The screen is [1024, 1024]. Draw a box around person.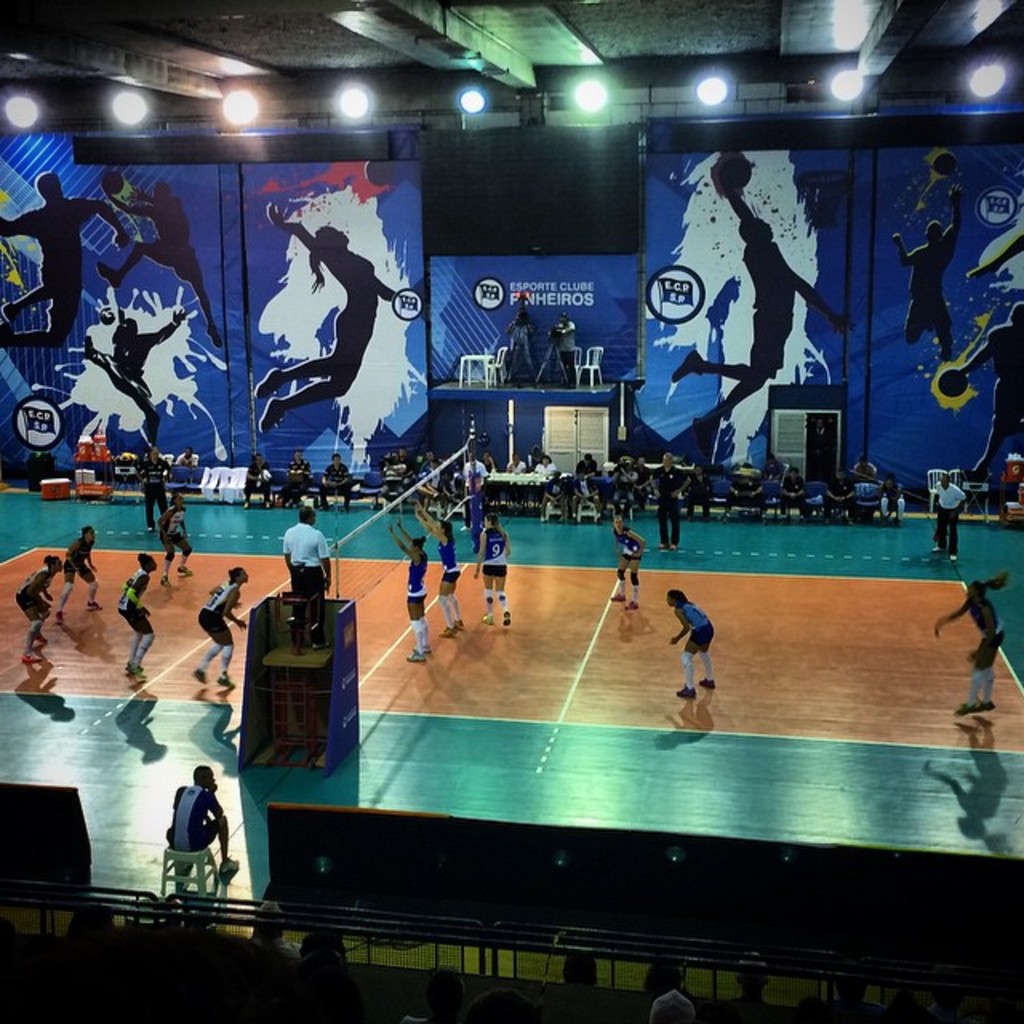
242,870,285,950.
